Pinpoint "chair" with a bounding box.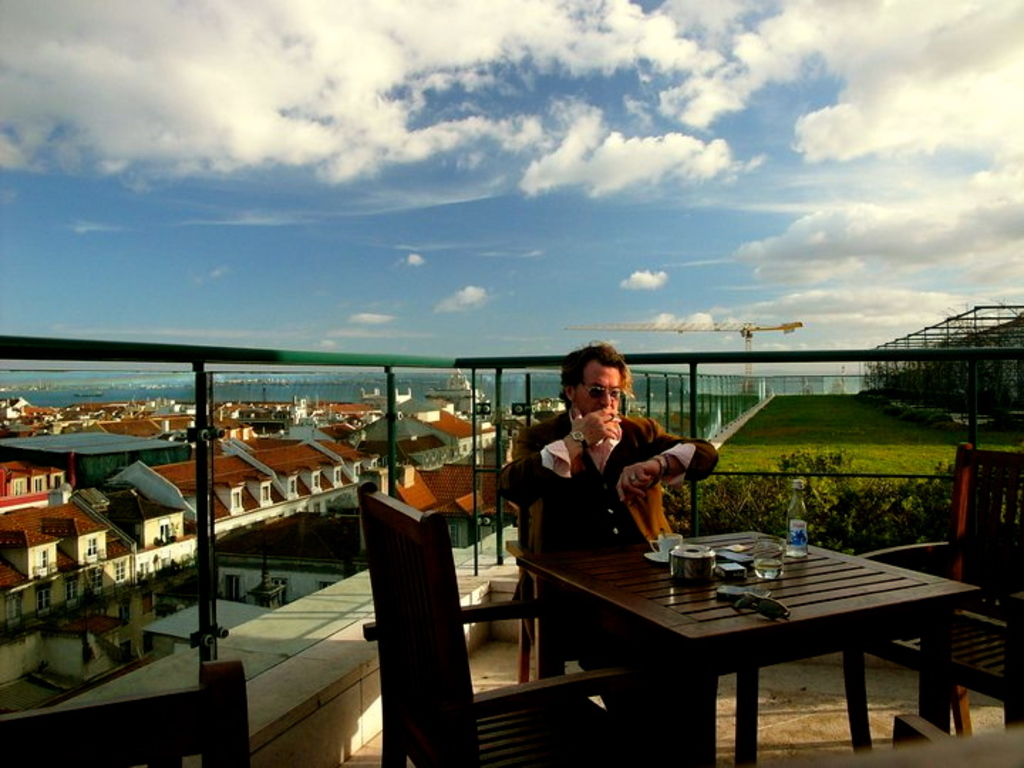
left=841, top=442, right=1023, bottom=754.
